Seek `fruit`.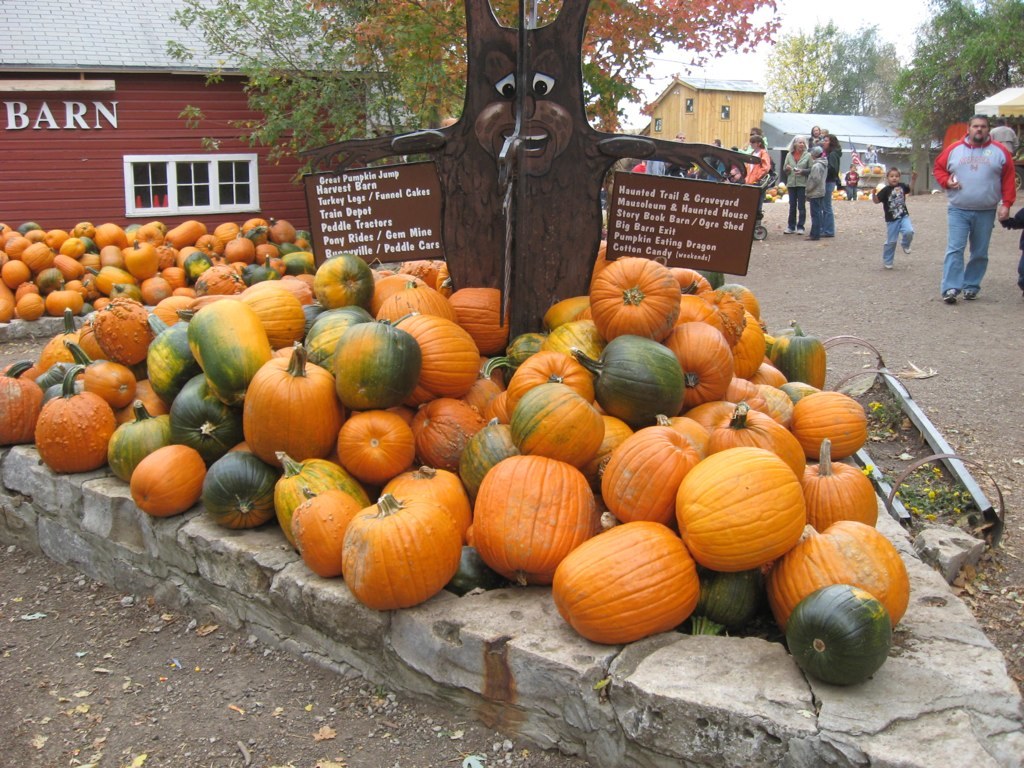
25, 384, 120, 468.
